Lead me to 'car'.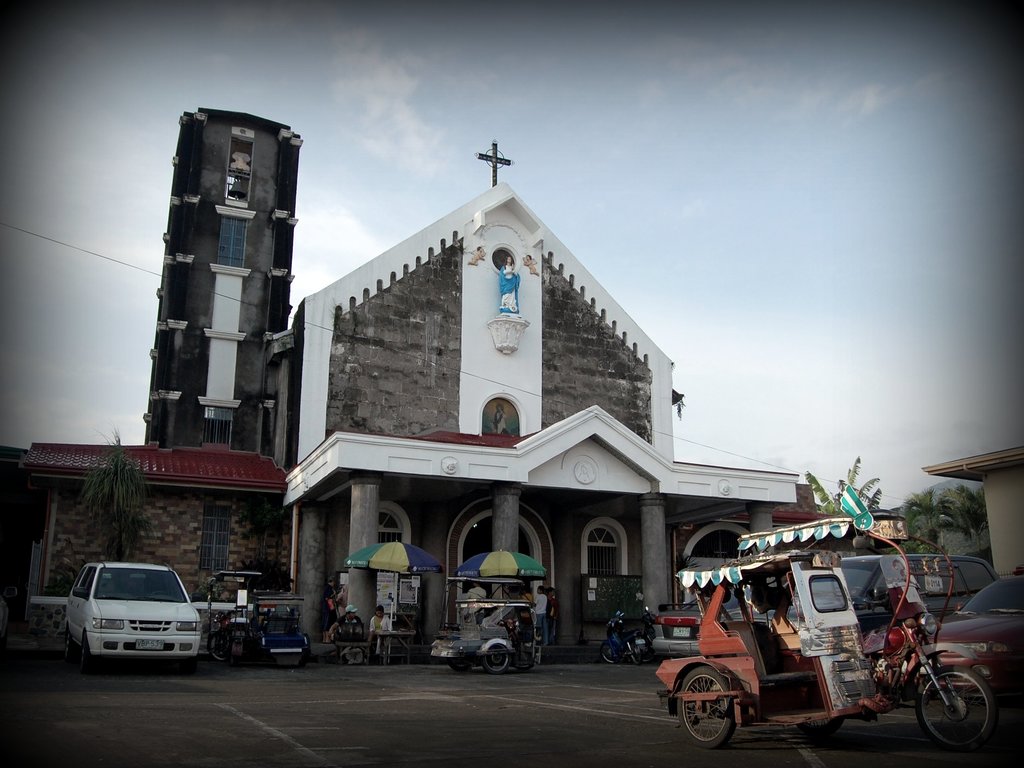
Lead to bbox=(874, 570, 1023, 715).
